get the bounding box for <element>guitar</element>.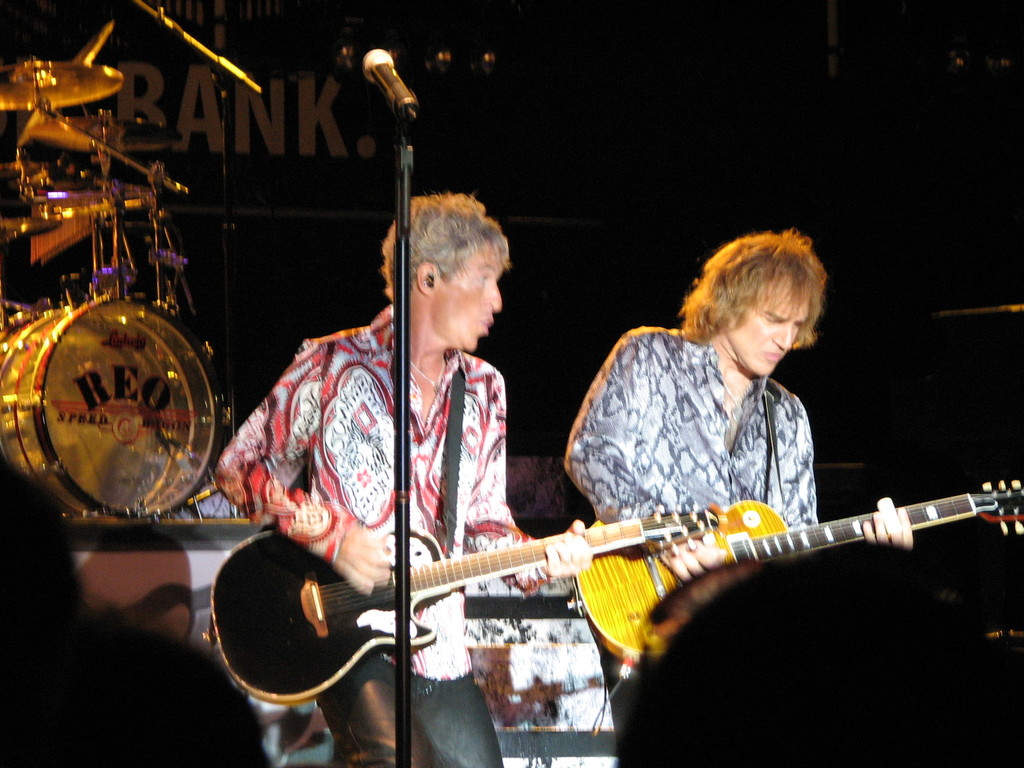
[167,471,711,725].
